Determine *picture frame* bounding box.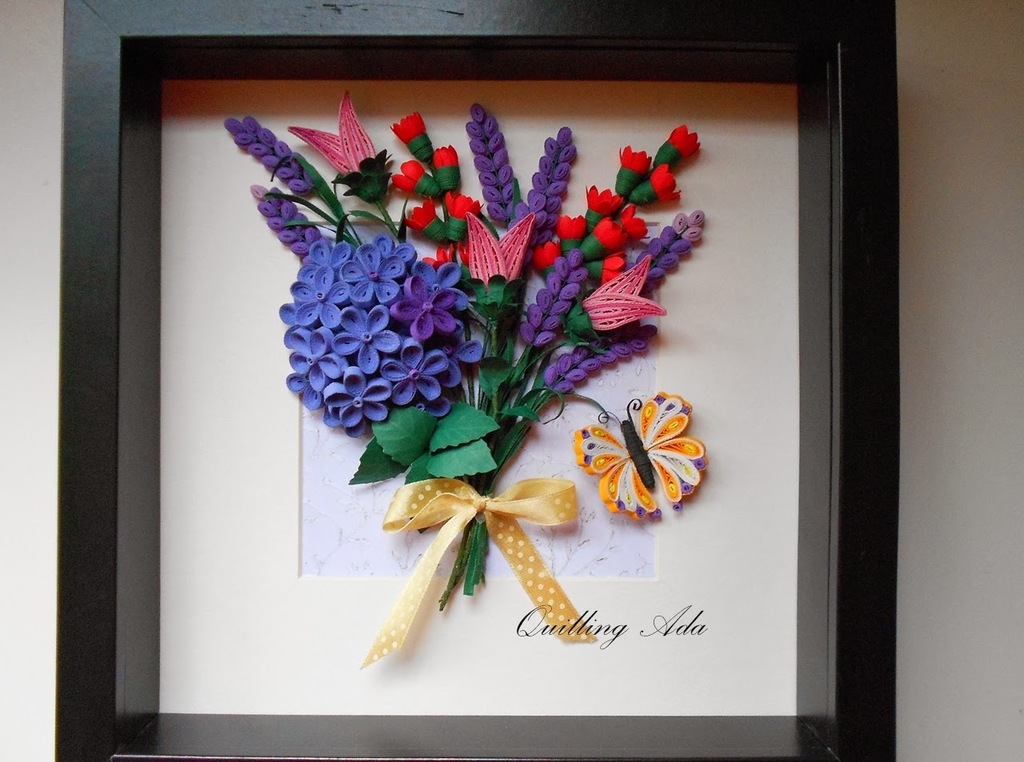
Determined: (left=99, top=0, right=915, bottom=761).
